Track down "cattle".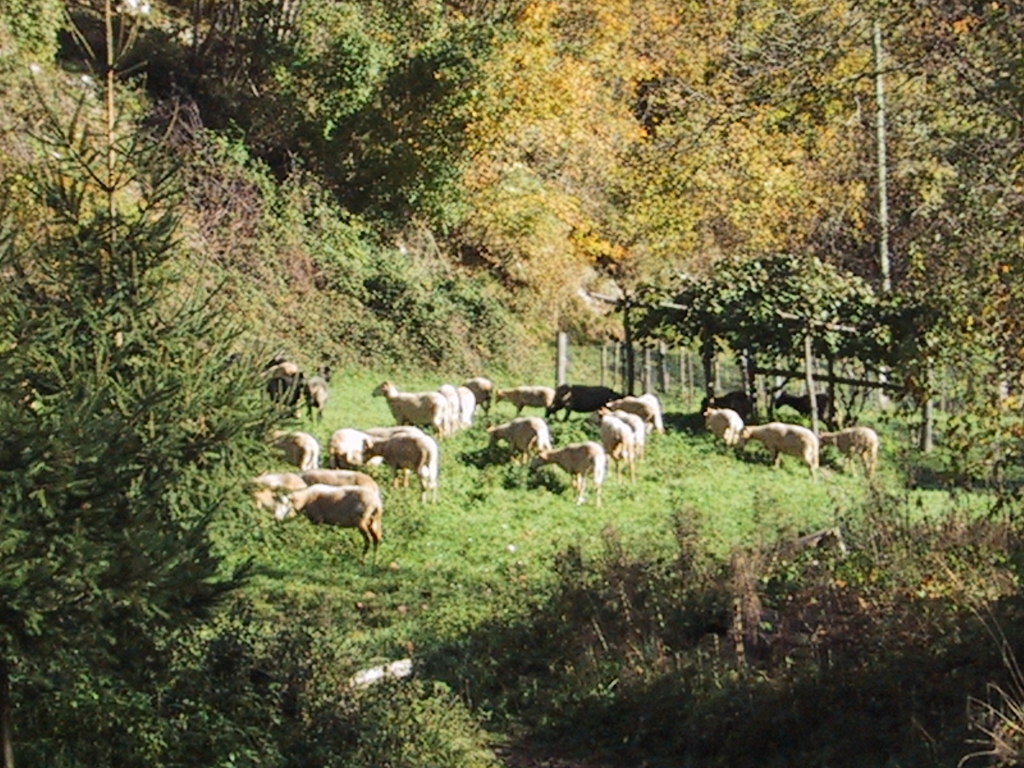
Tracked to <bbox>766, 389, 828, 424</bbox>.
